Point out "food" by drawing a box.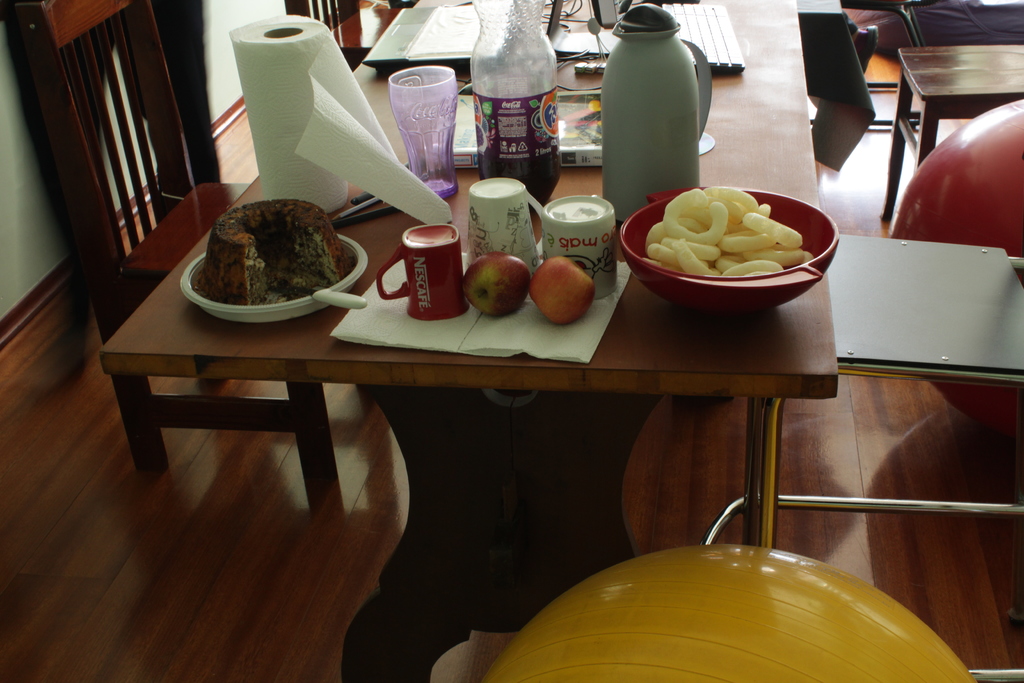
{"x1": 531, "y1": 256, "x2": 596, "y2": 325}.
